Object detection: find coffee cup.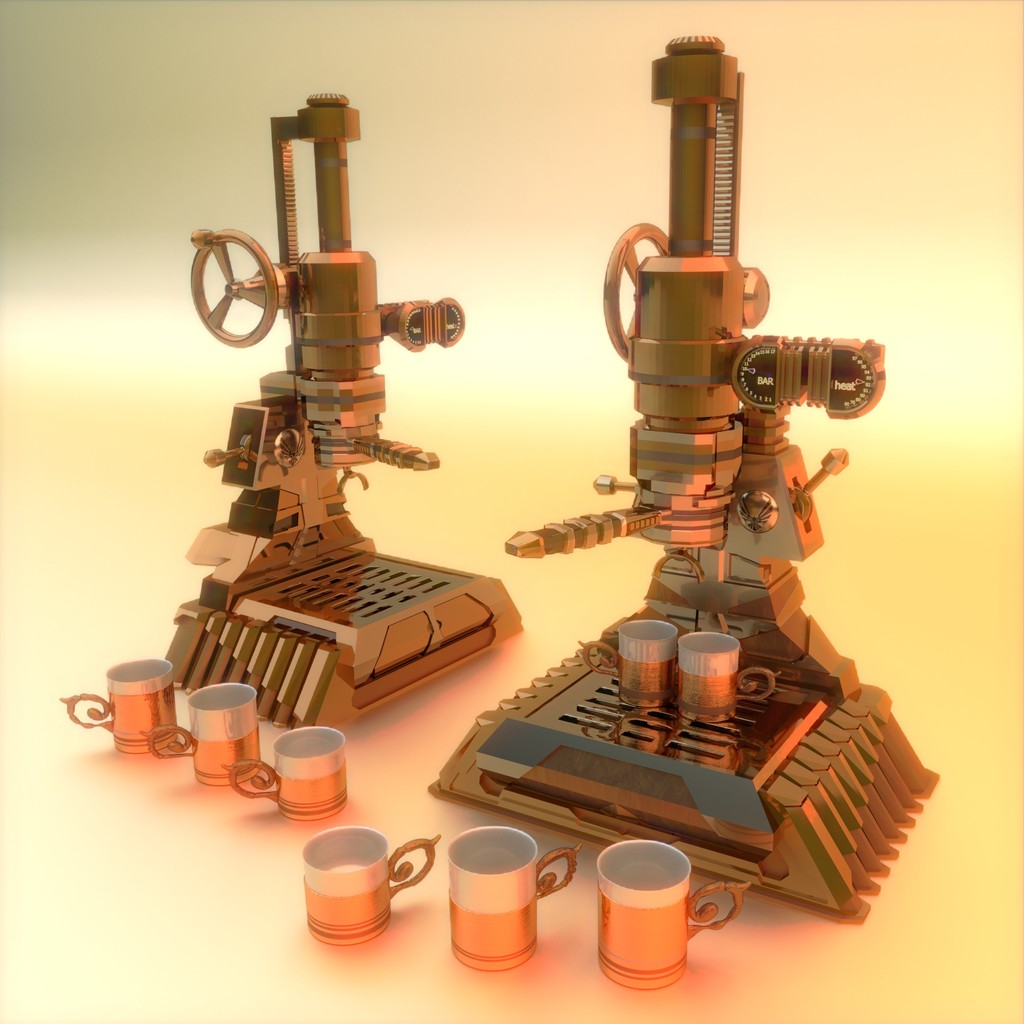
bbox=[302, 825, 442, 948].
